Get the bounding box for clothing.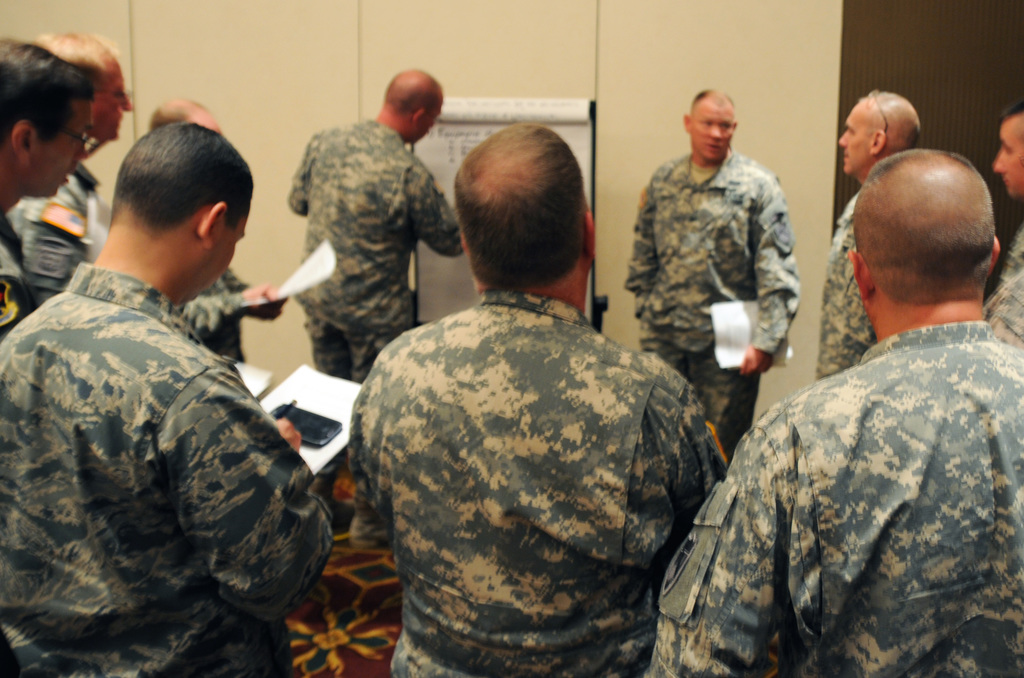
box=[0, 206, 44, 344].
